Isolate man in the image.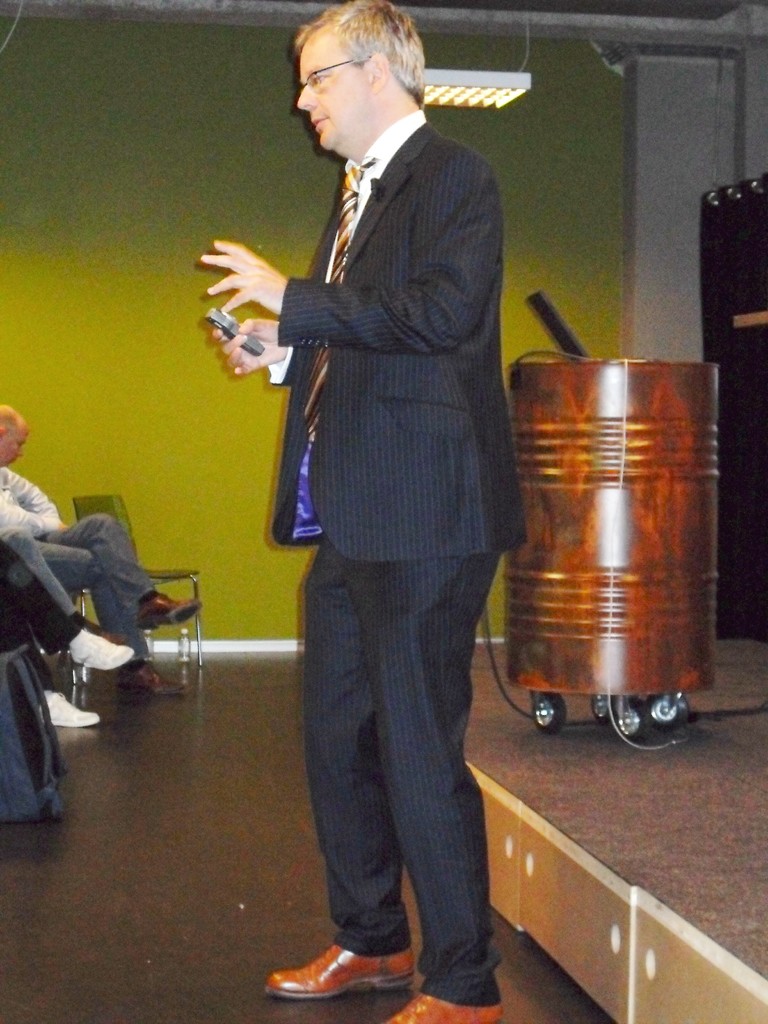
Isolated region: 0/397/205/693.
